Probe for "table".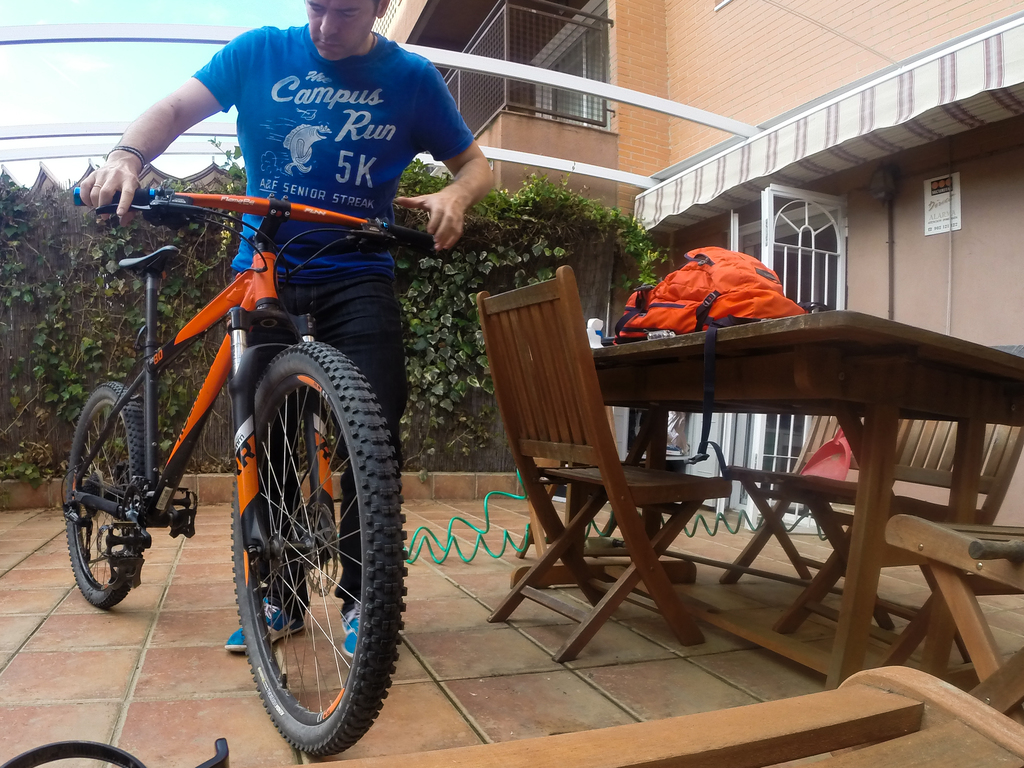
Probe result: [left=484, top=306, right=1023, bottom=687].
